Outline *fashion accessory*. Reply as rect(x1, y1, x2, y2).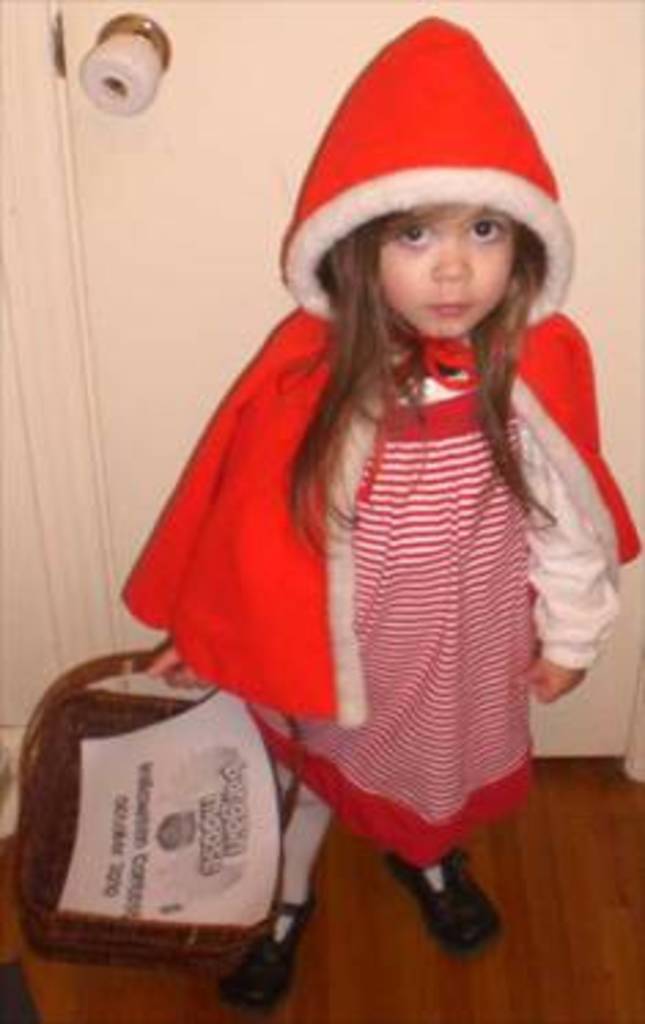
rect(214, 892, 305, 1021).
